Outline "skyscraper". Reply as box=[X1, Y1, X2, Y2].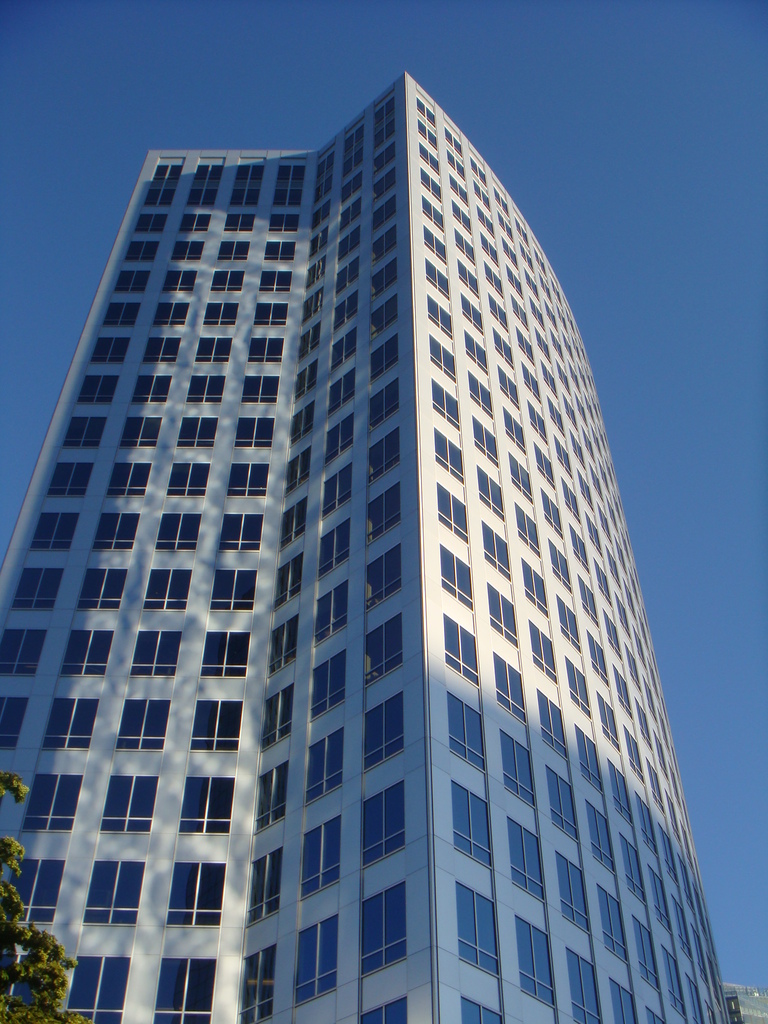
box=[0, 73, 745, 1023].
